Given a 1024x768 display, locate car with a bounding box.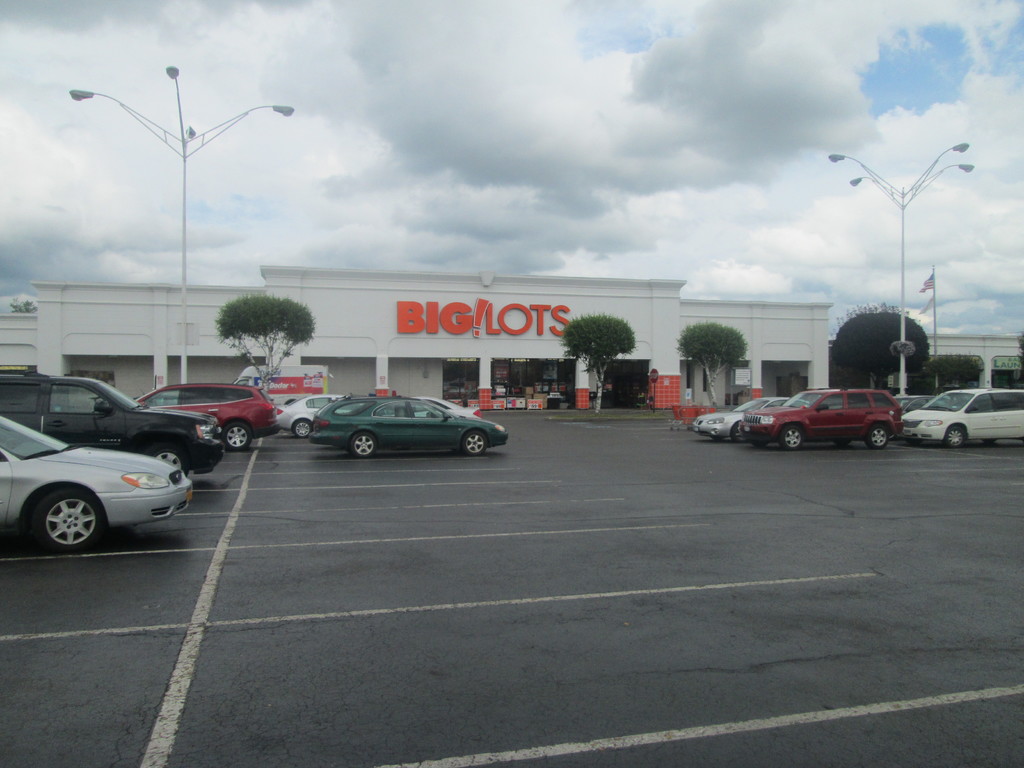
Located: {"left": 0, "top": 364, "right": 224, "bottom": 481}.
